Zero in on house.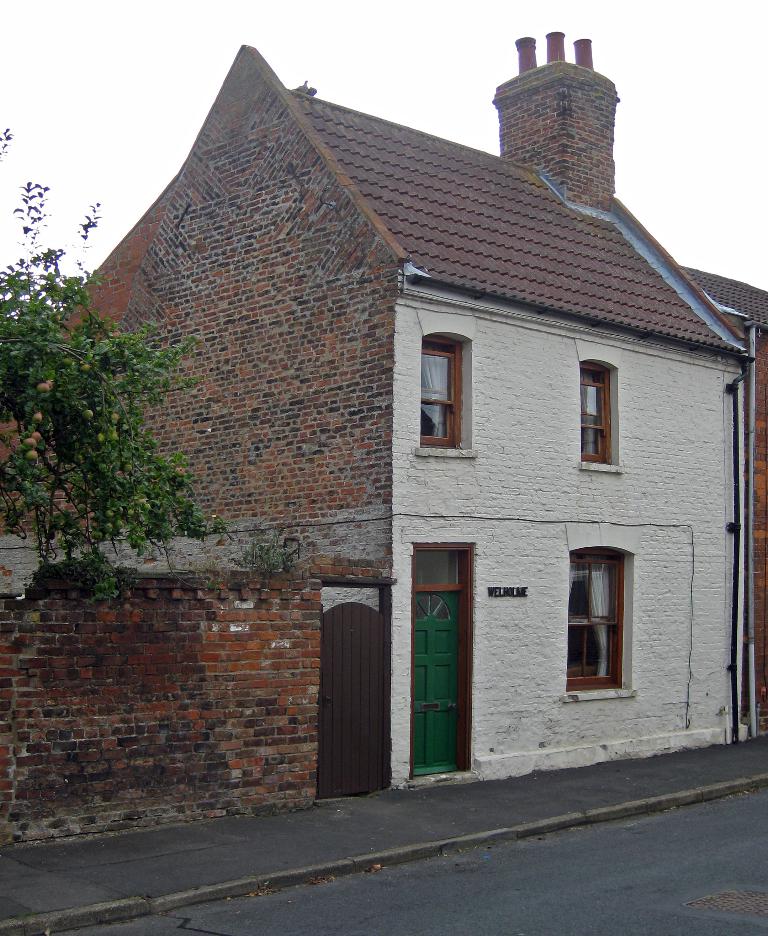
Zeroed in: detection(81, 15, 728, 801).
